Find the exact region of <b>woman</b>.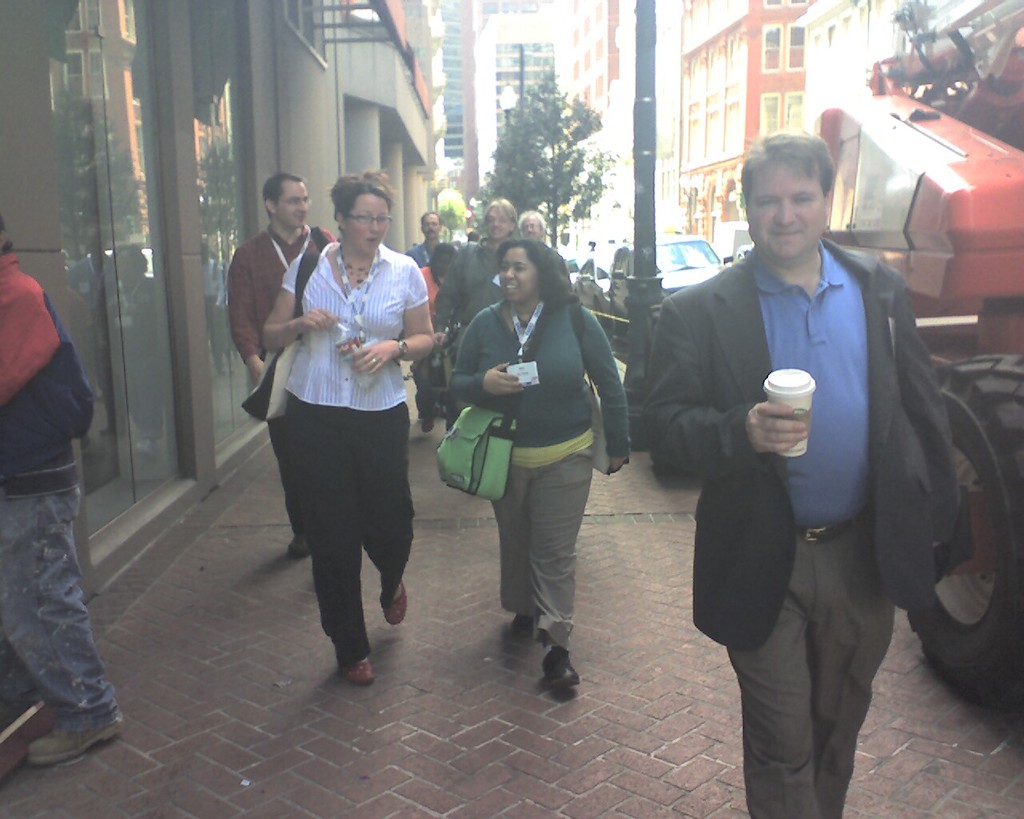
Exact region: (444, 244, 628, 692).
